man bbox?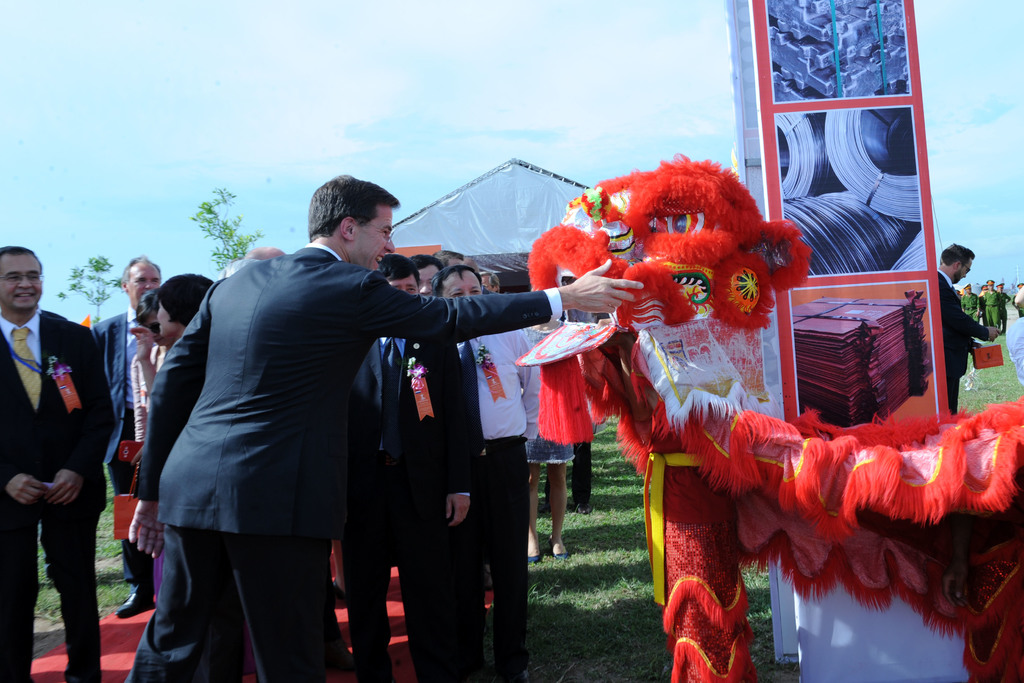
[left=0, top=248, right=116, bottom=682]
